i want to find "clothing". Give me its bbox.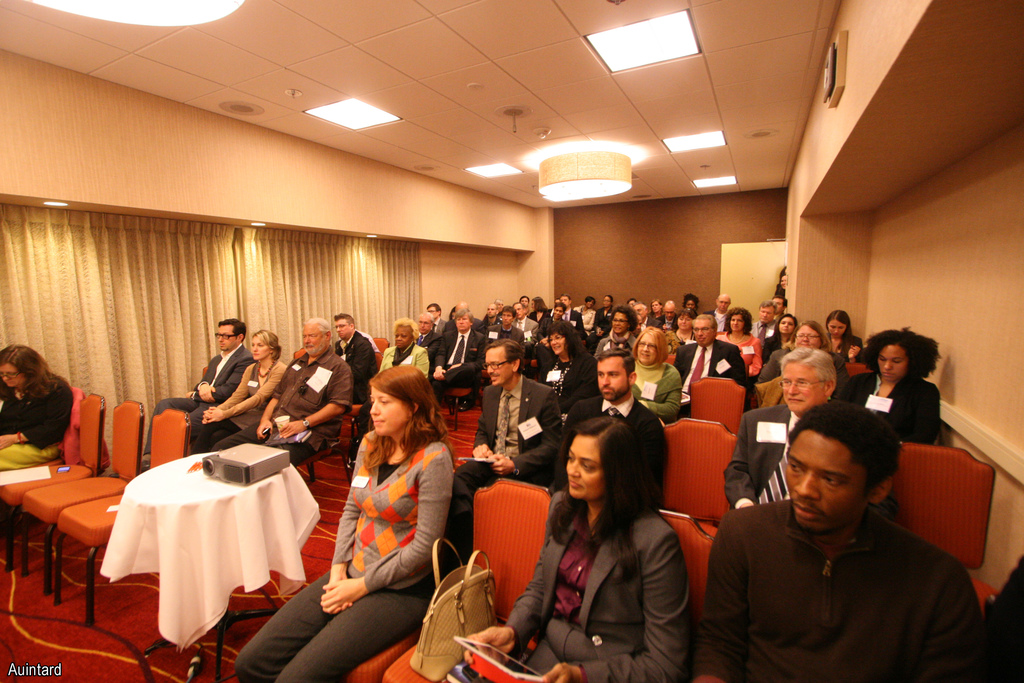
crop(216, 352, 354, 455).
